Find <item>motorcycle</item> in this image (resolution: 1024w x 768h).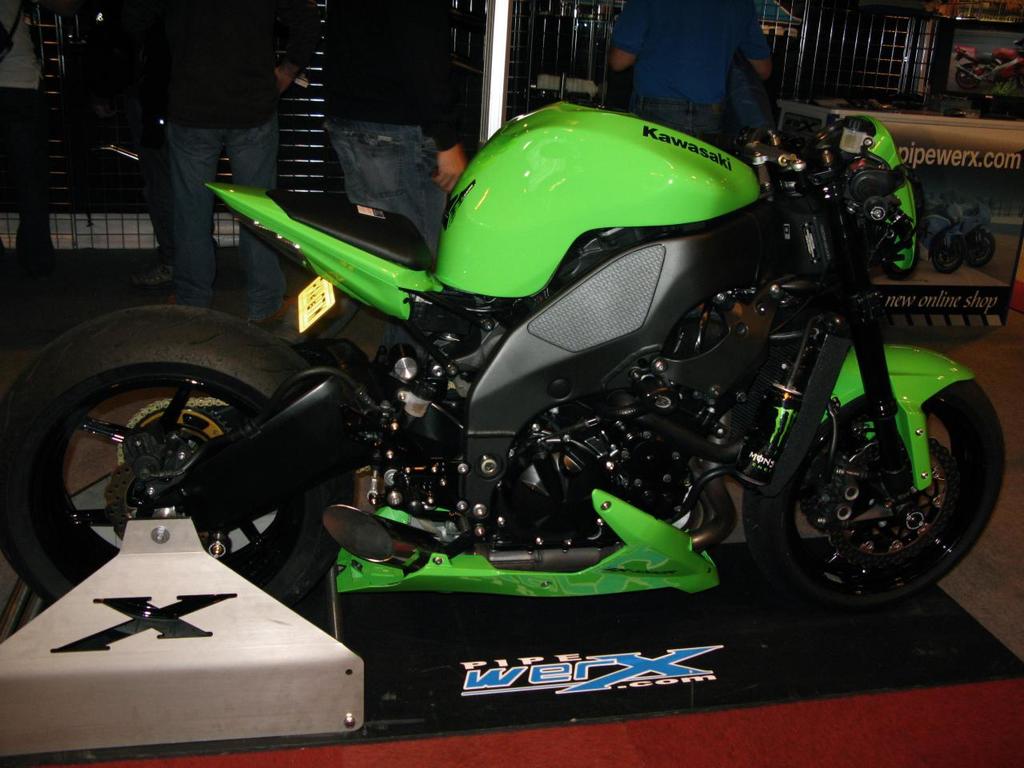
<region>955, 39, 1023, 88</region>.
